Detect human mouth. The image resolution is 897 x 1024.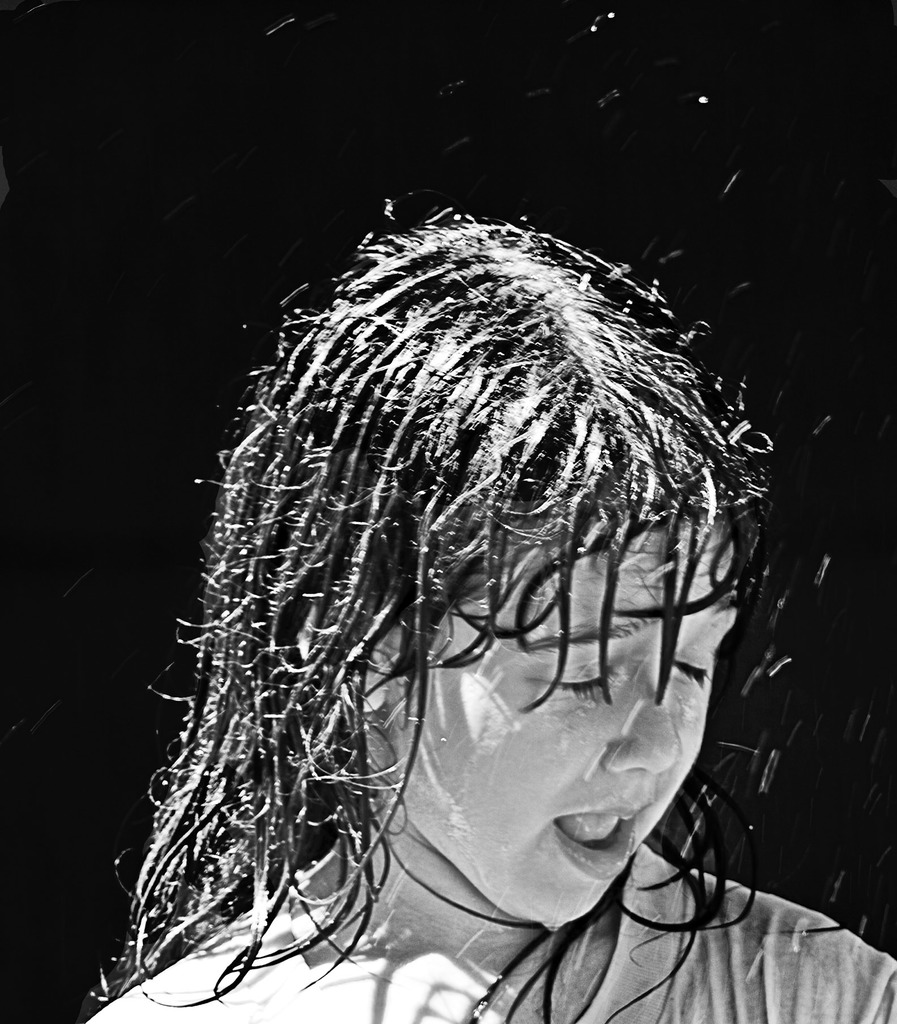
l=544, t=784, r=655, b=897.
